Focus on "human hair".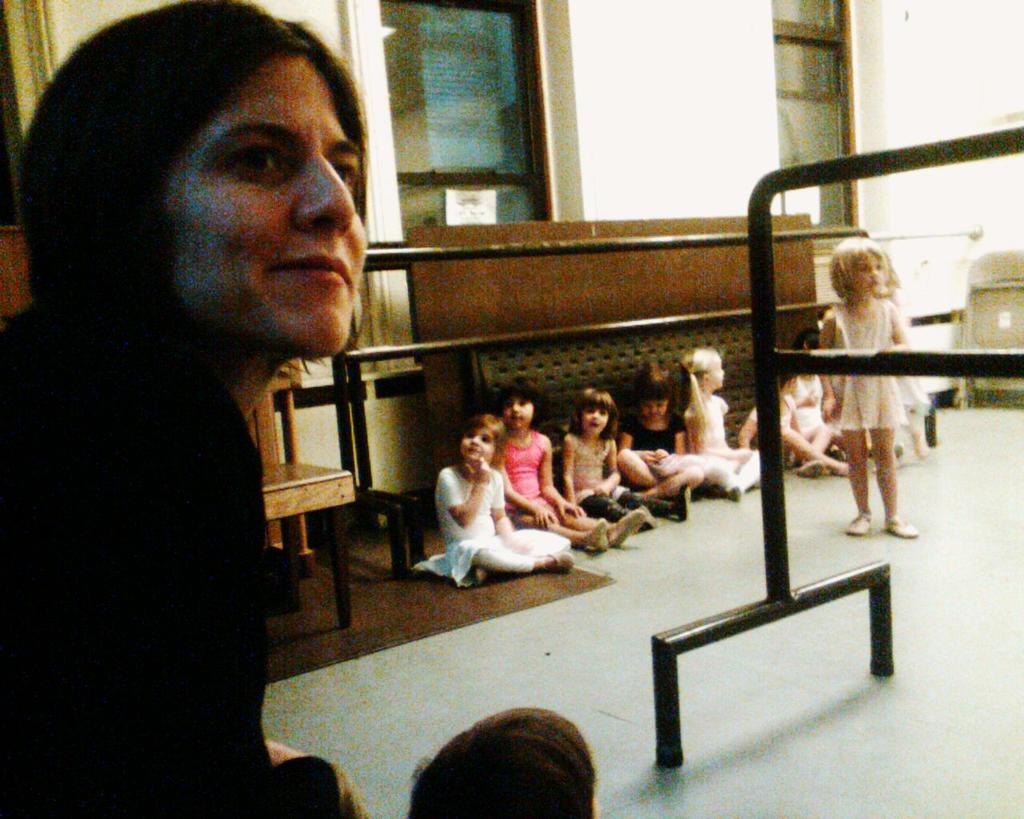
Focused at [x1=458, y1=413, x2=508, y2=461].
